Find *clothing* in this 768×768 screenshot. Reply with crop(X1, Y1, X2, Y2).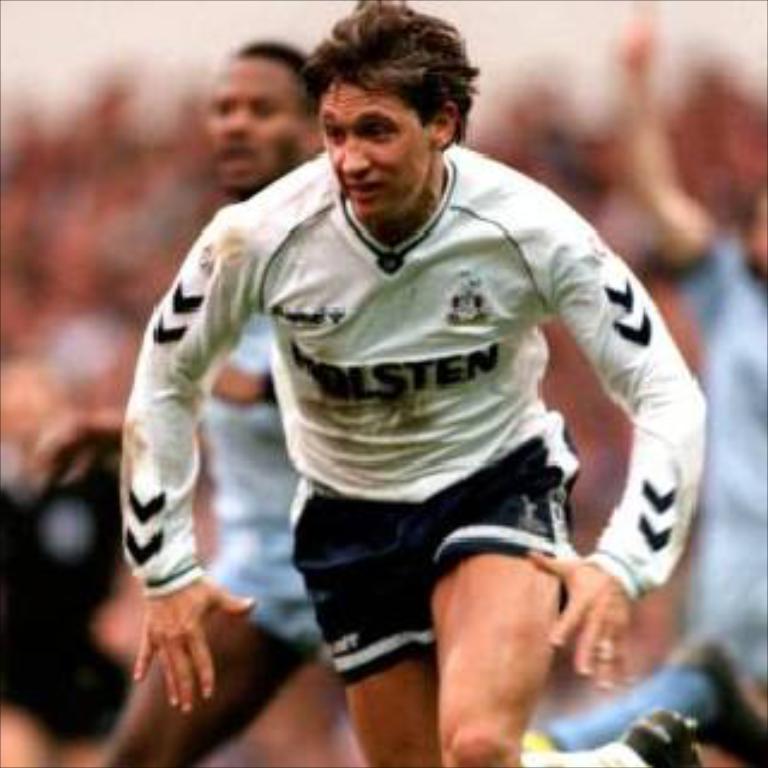
crop(696, 240, 766, 684).
